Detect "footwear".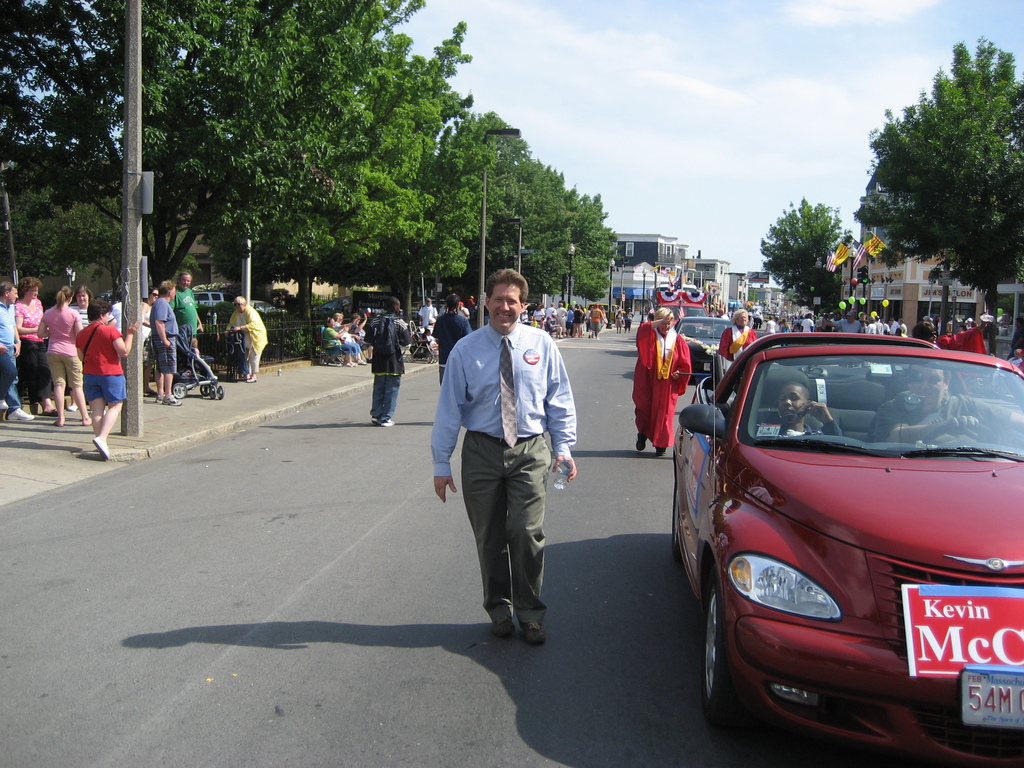
Detected at left=155, top=397, right=163, bottom=404.
